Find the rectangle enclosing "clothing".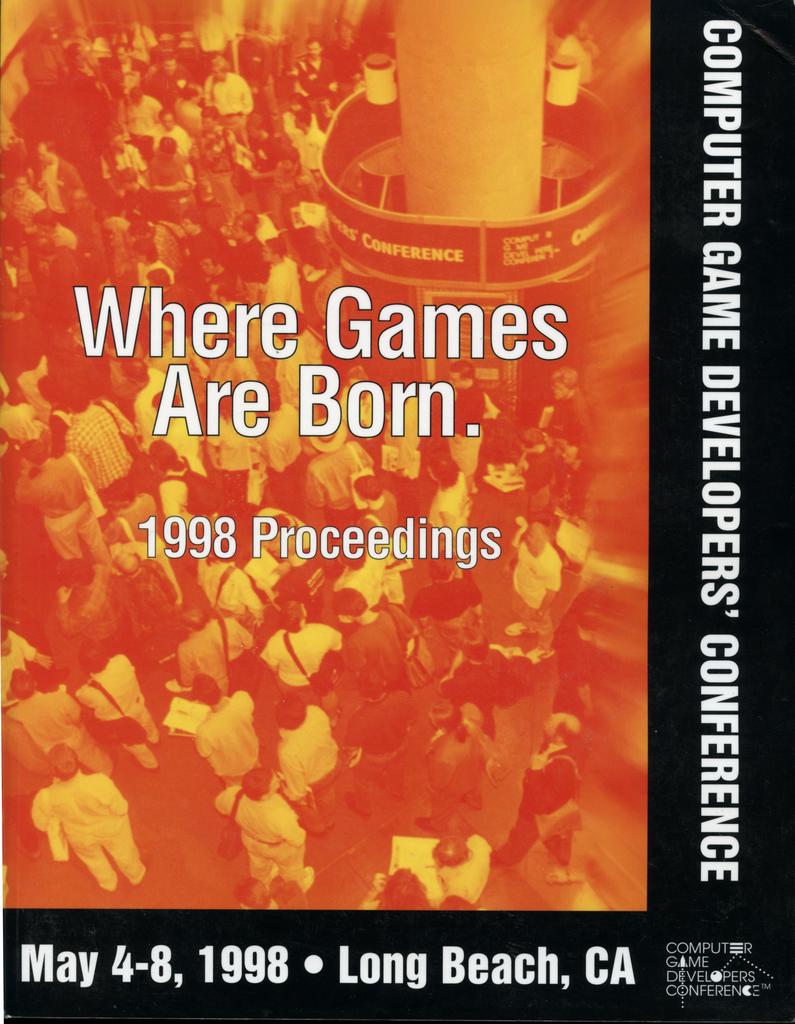
[left=28, top=769, right=129, bottom=879].
